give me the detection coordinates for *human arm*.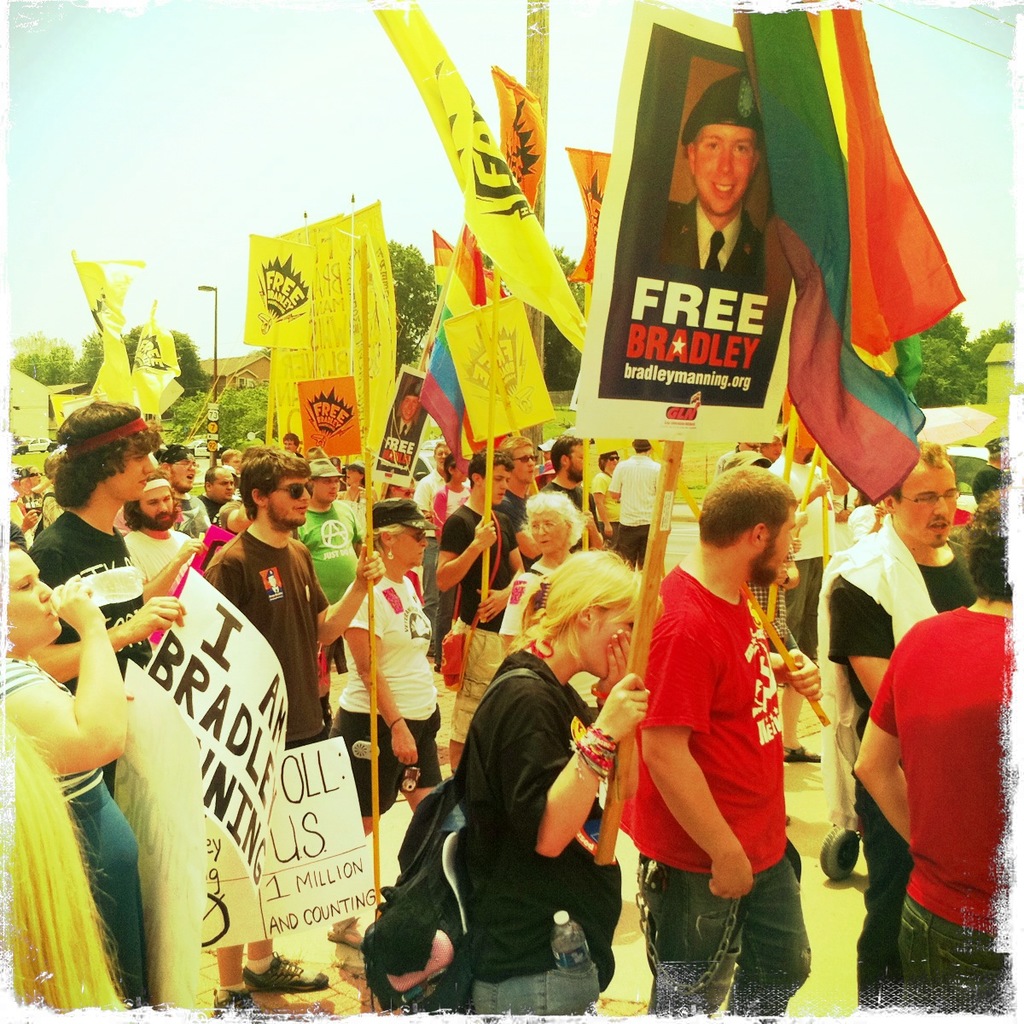
<region>24, 596, 180, 683</region>.
